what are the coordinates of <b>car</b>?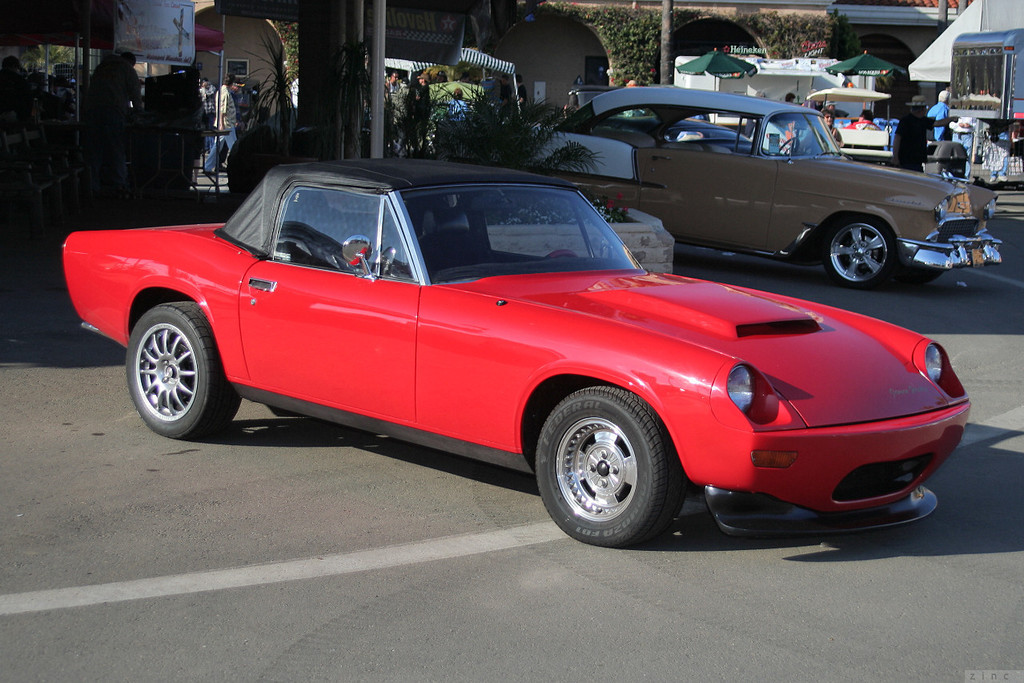
bbox(544, 92, 1008, 295).
